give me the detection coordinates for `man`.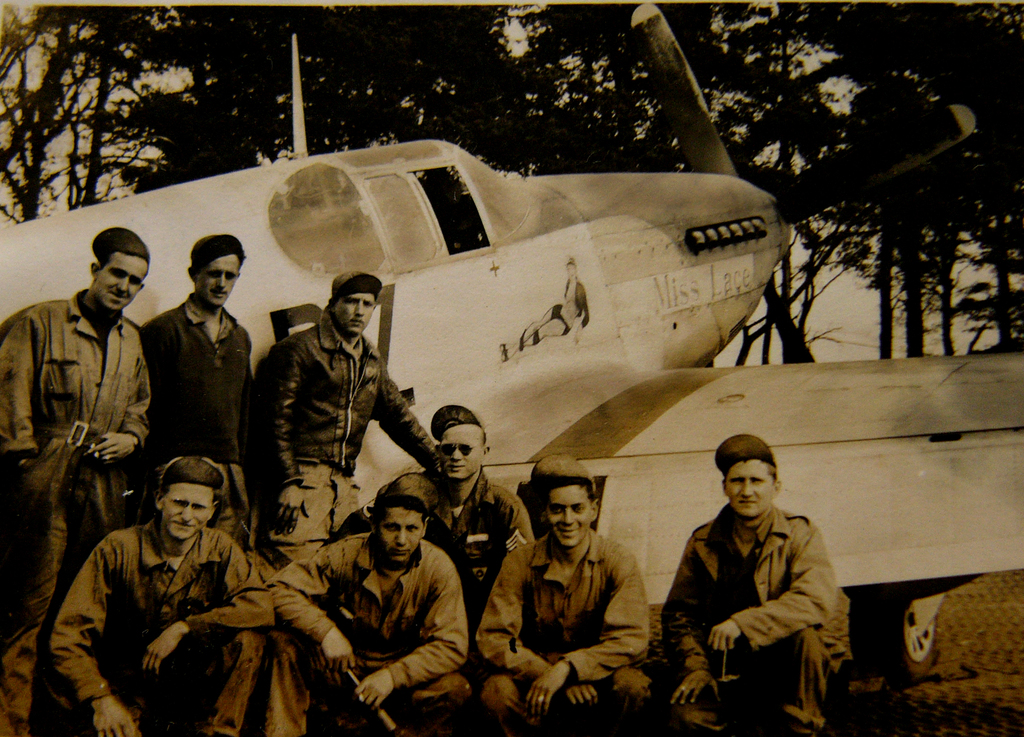
l=255, t=265, r=436, b=736.
